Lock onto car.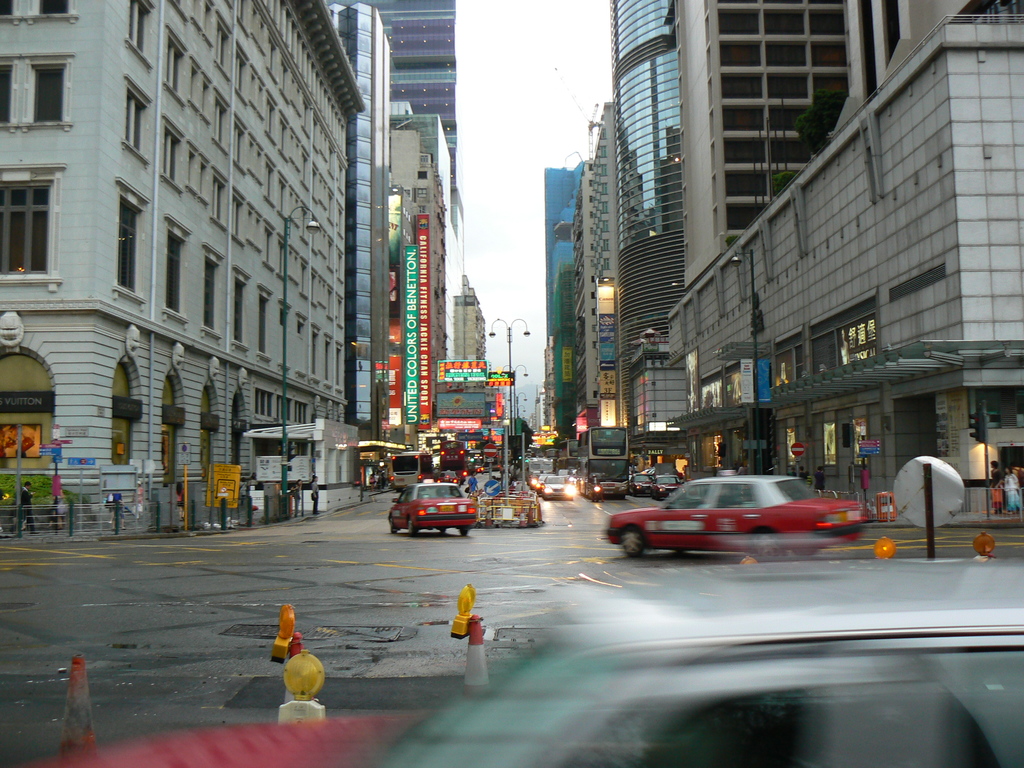
Locked: <box>607,476,865,563</box>.
